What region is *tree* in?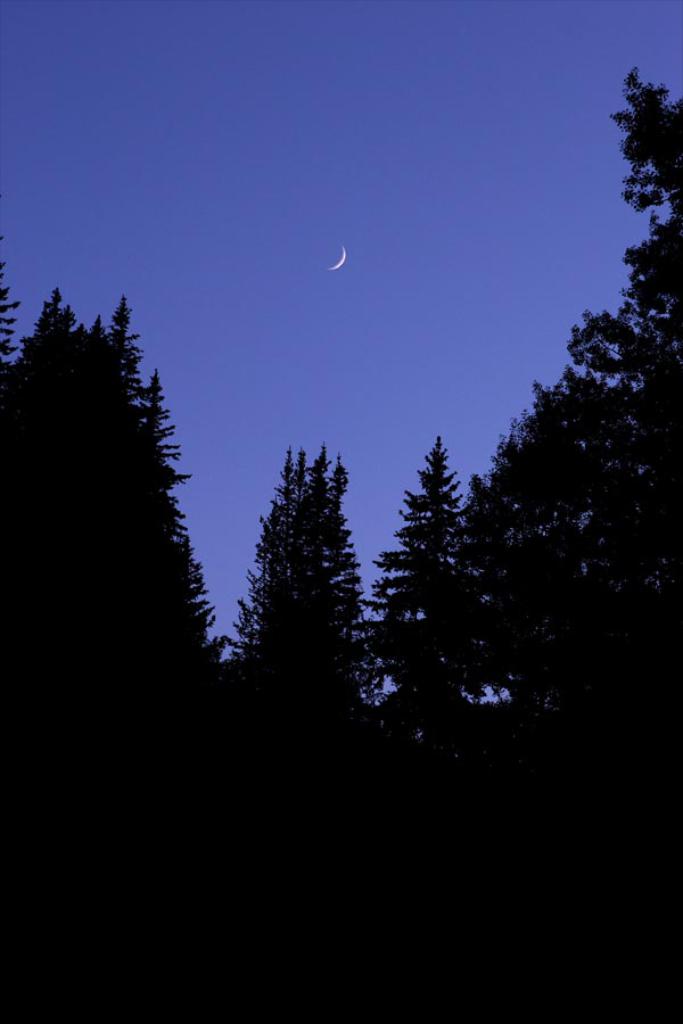
bbox=(227, 431, 378, 728).
